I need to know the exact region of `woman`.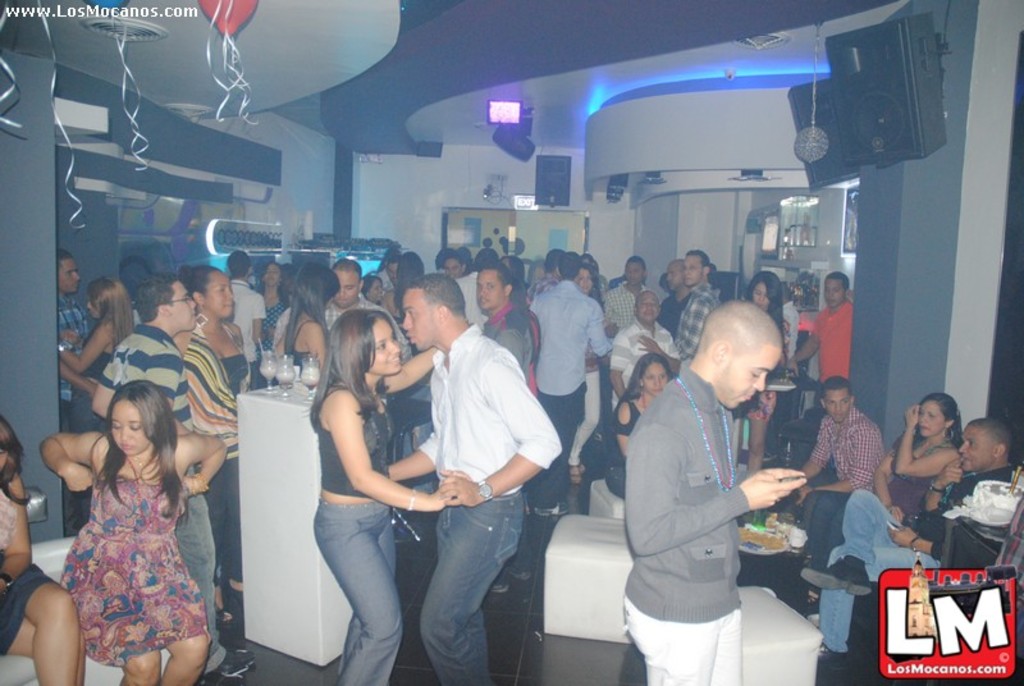
Region: bbox=[56, 278, 128, 407].
